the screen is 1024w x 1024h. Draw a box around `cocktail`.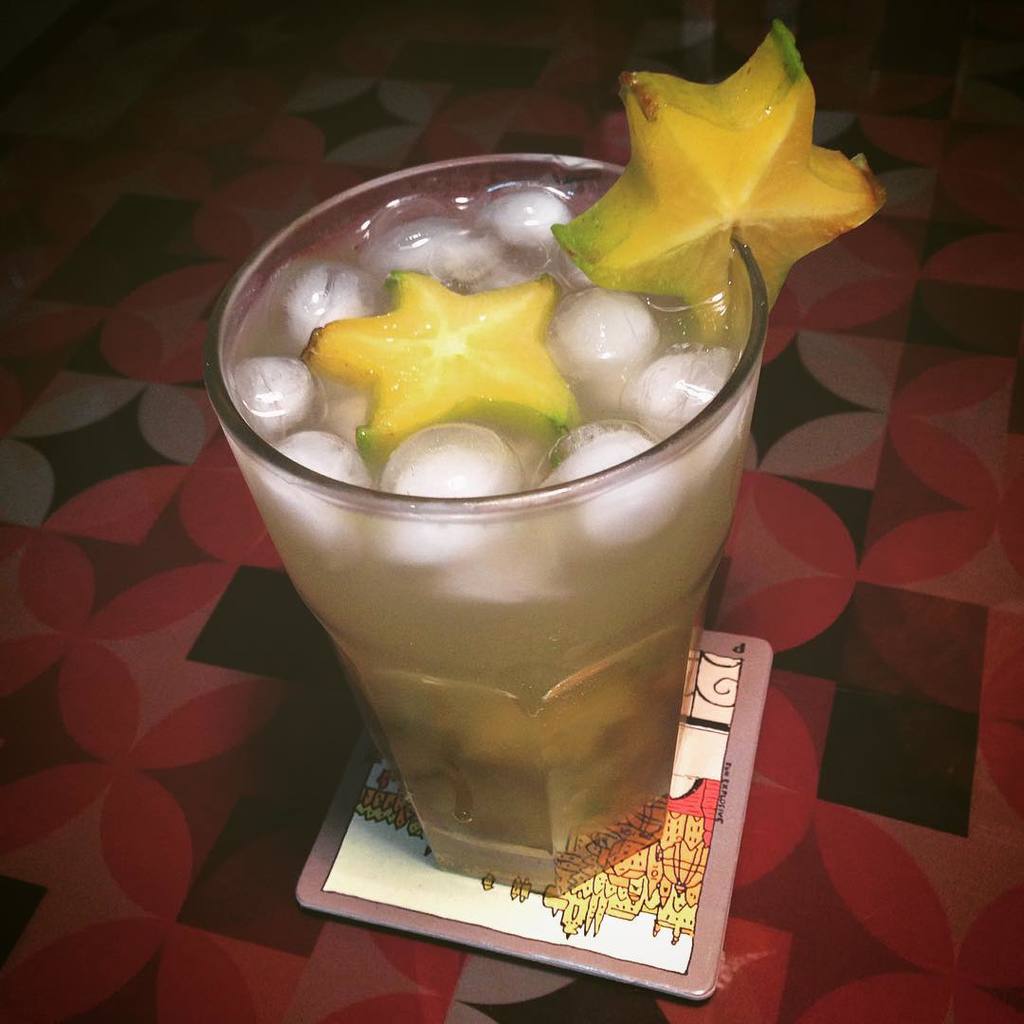
rect(206, 87, 785, 887).
